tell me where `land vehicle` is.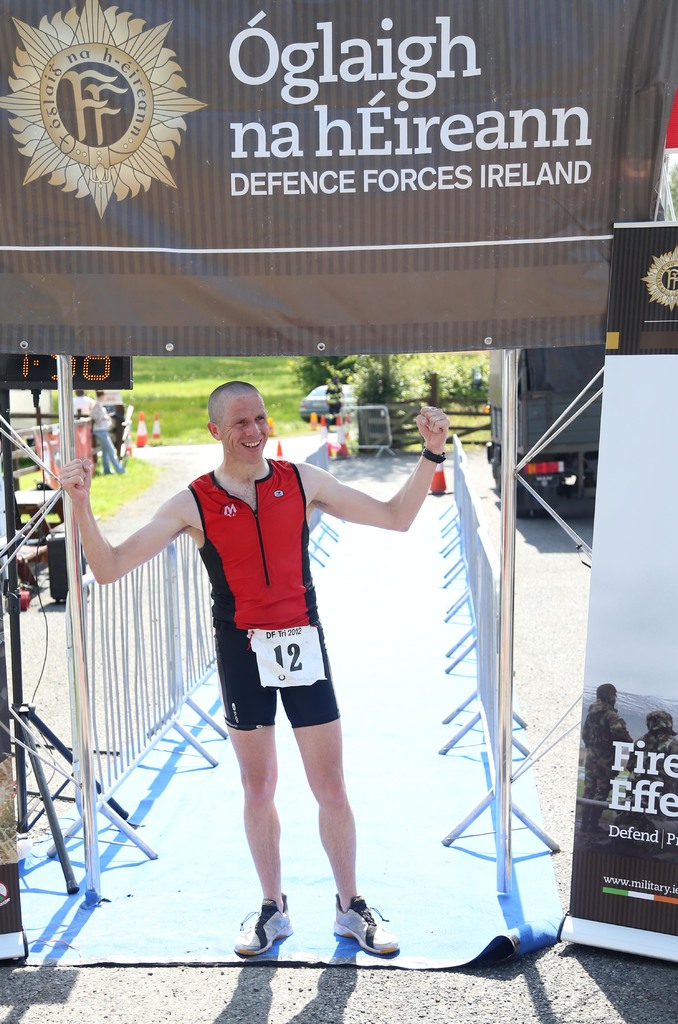
`land vehicle` is at <region>486, 335, 607, 522</region>.
